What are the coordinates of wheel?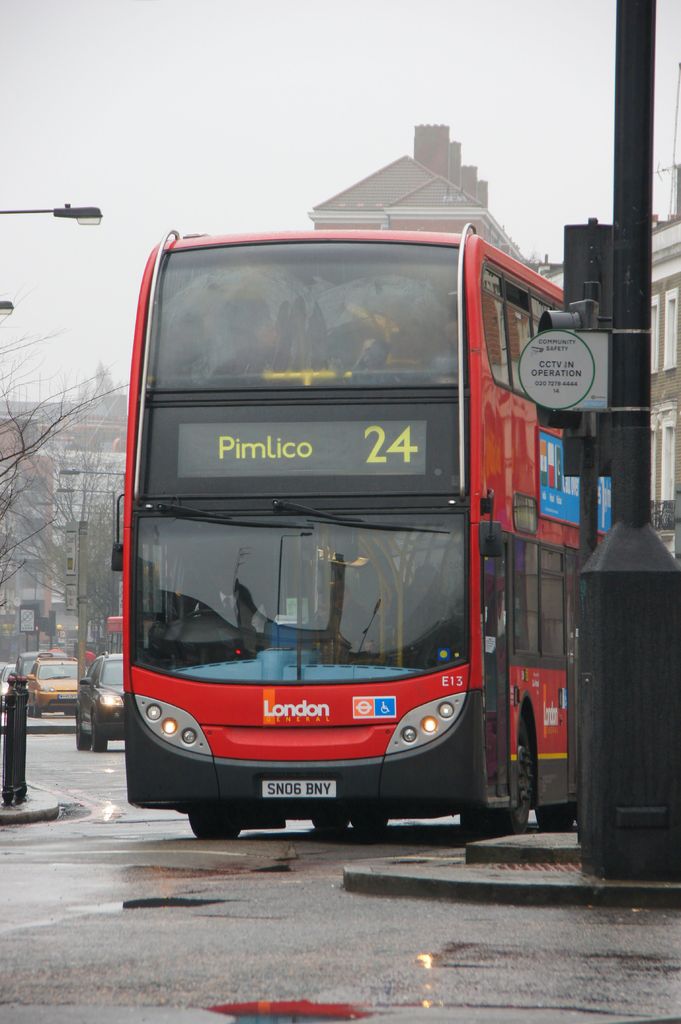
left=32, top=701, right=41, bottom=719.
